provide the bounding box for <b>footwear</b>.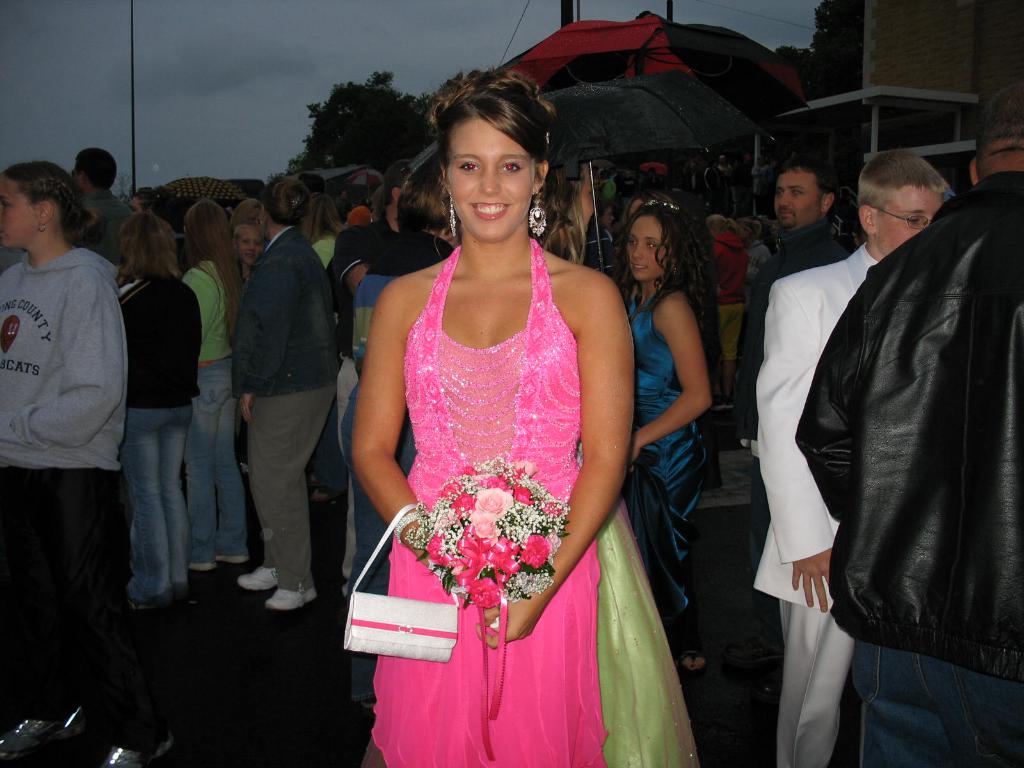
[x1=264, y1=587, x2=317, y2=608].
